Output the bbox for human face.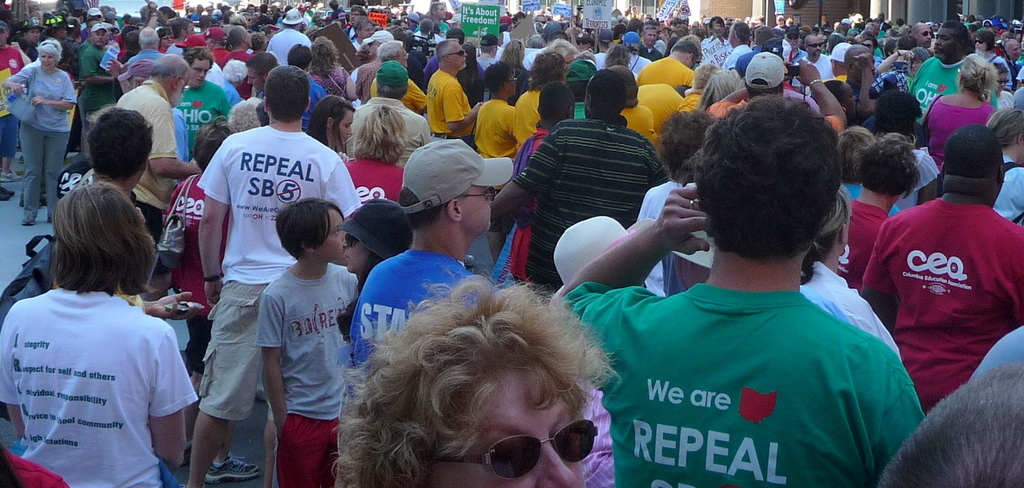
pyautogui.locateOnScreen(42, 51, 58, 73).
